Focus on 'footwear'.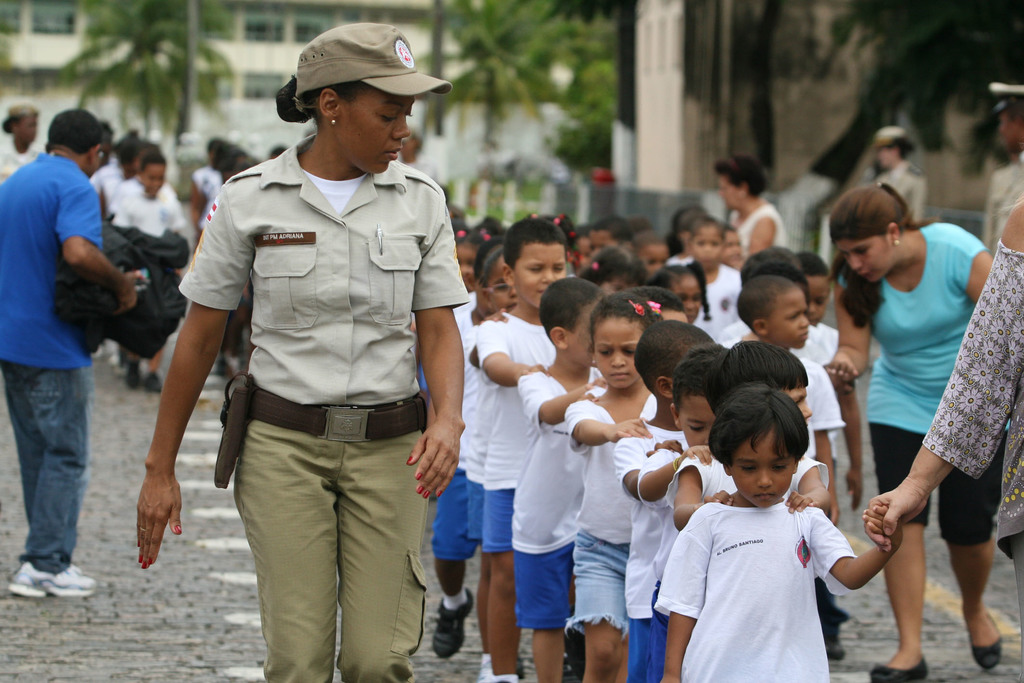
Focused at <bbox>867, 659, 922, 682</bbox>.
